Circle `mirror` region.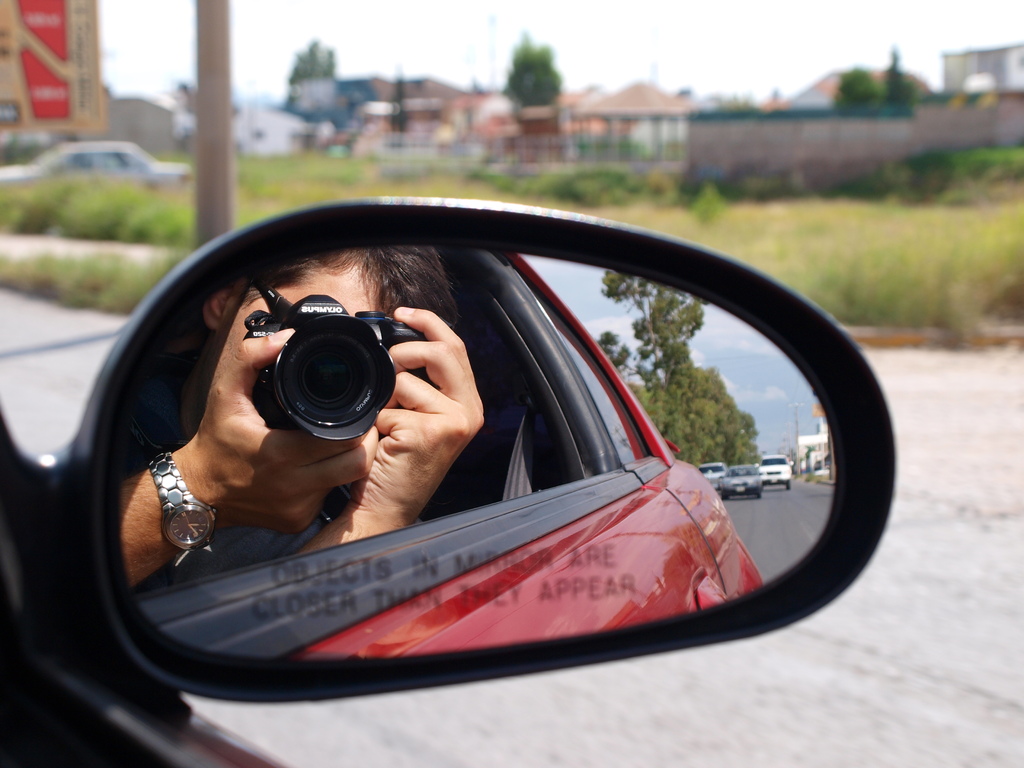
Region: x1=116, y1=242, x2=834, y2=661.
